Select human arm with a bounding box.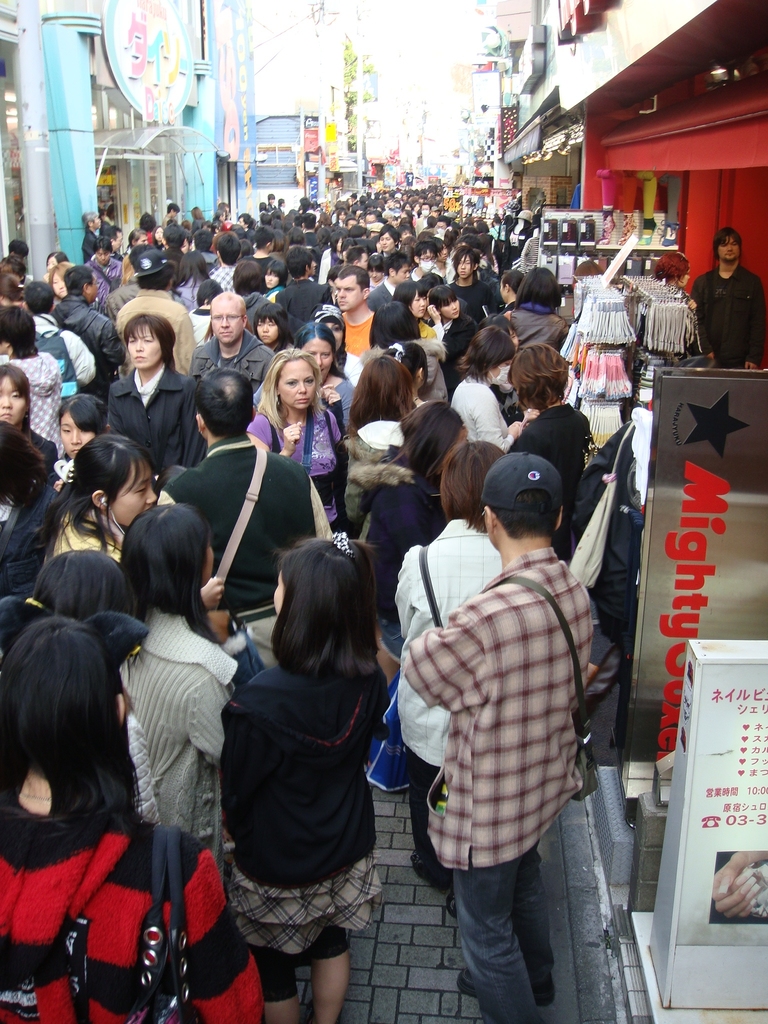
box(174, 308, 198, 375).
